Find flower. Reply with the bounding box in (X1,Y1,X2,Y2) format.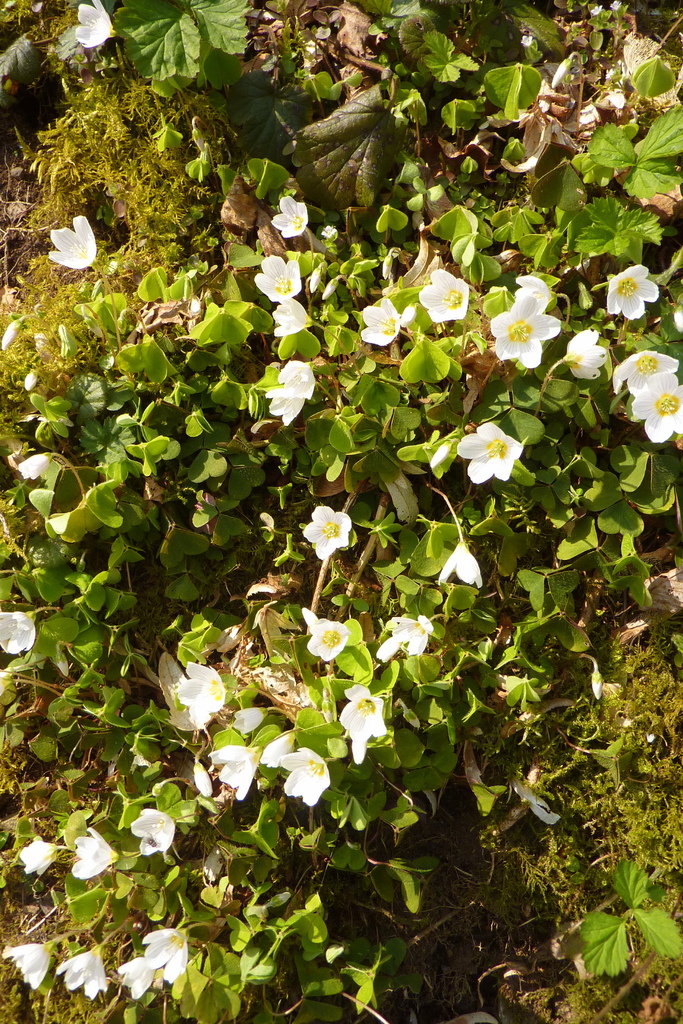
(320,225,336,237).
